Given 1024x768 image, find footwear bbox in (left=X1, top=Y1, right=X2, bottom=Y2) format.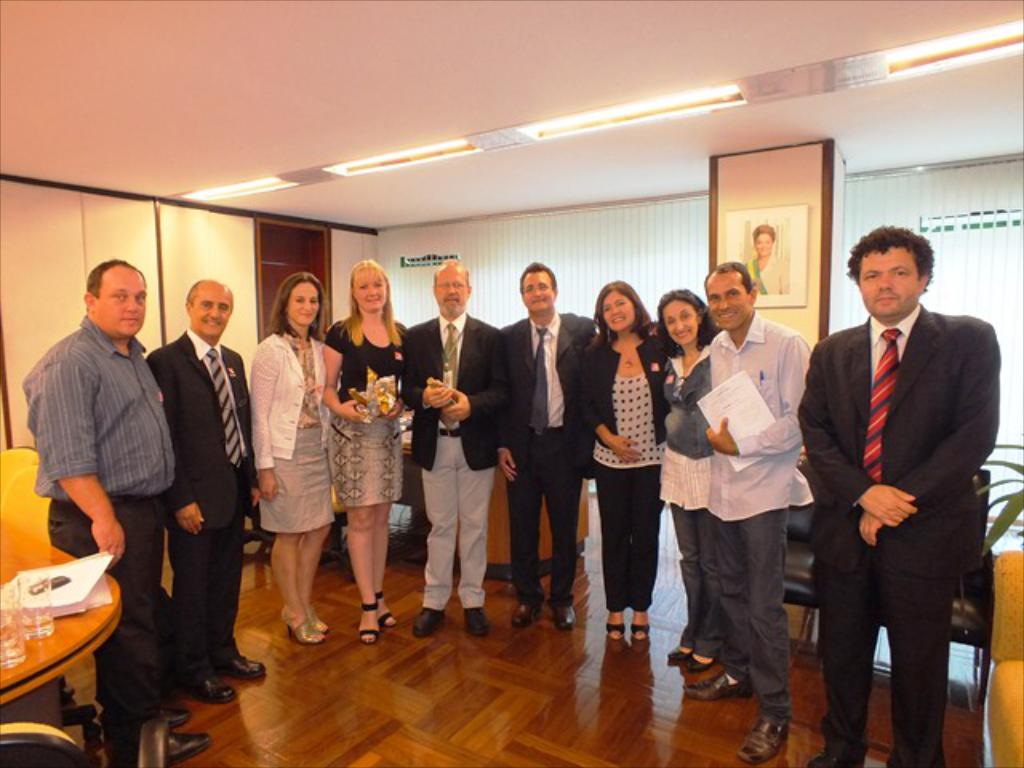
(left=222, top=648, right=274, bottom=683).
